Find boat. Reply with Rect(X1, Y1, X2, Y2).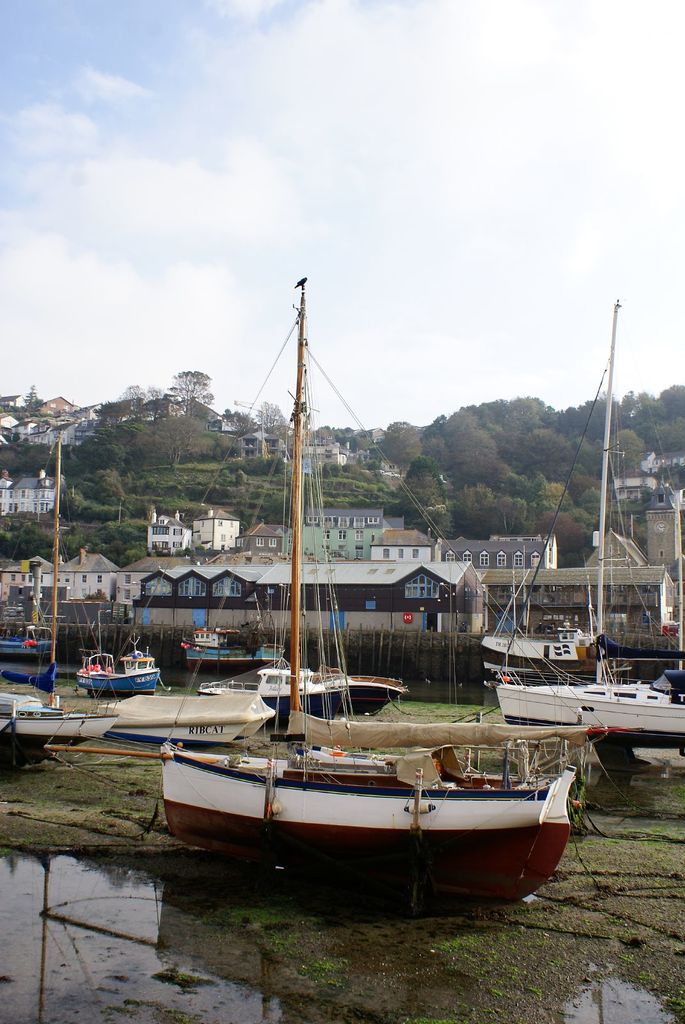
Rect(198, 647, 403, 703).
